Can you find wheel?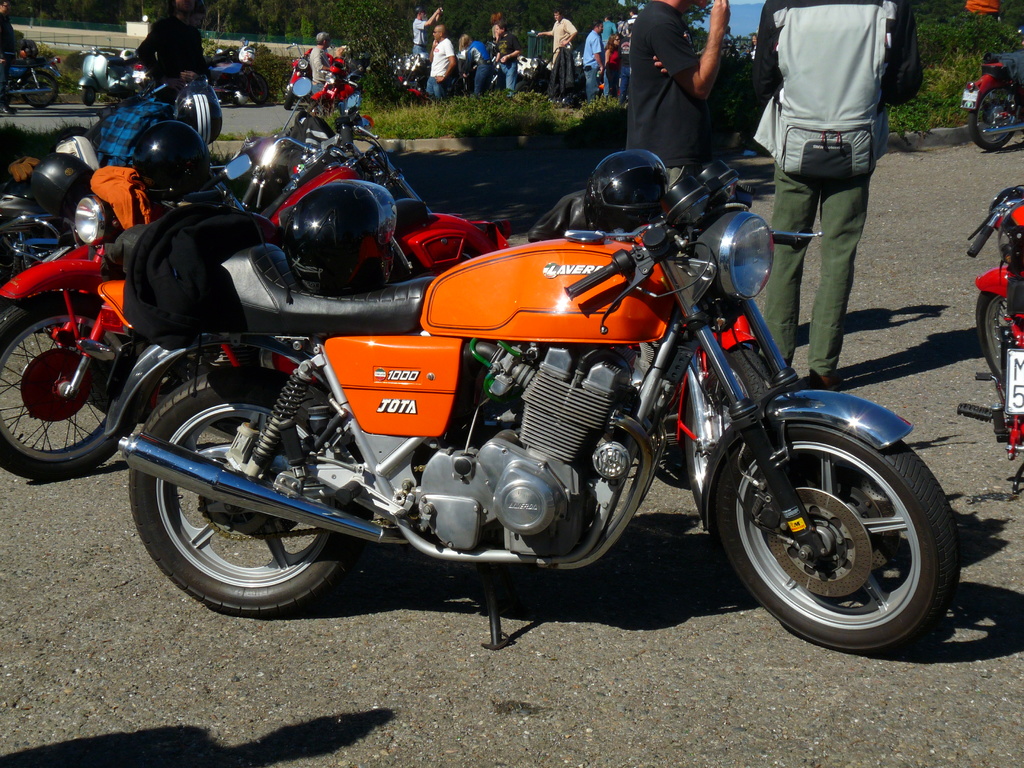
Yes, bounding box: box(29, 72, 56, 109).
